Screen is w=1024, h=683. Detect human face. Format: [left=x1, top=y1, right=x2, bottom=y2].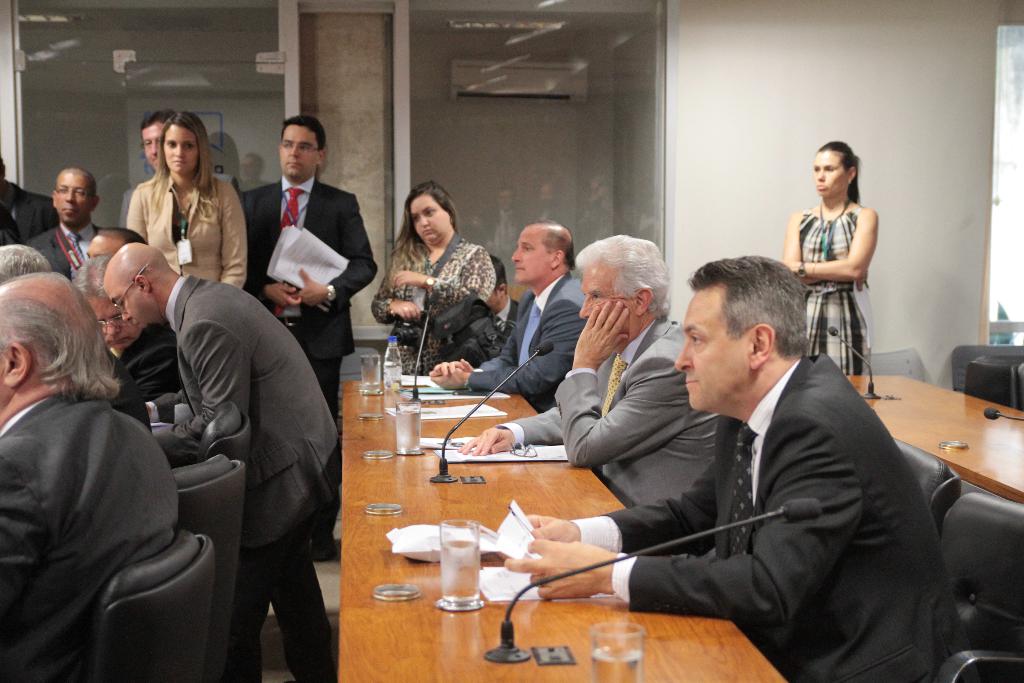
[left=675, top=295, right=751, bottom=410].
